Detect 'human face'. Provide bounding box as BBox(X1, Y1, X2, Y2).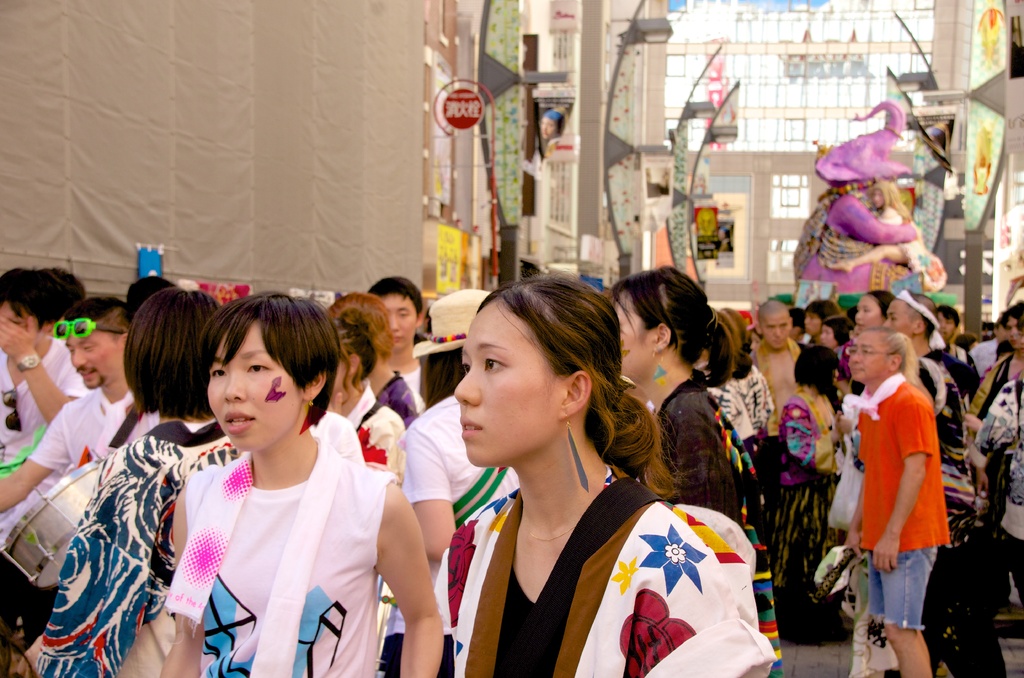
BBox(822, 323, 838, 347).
